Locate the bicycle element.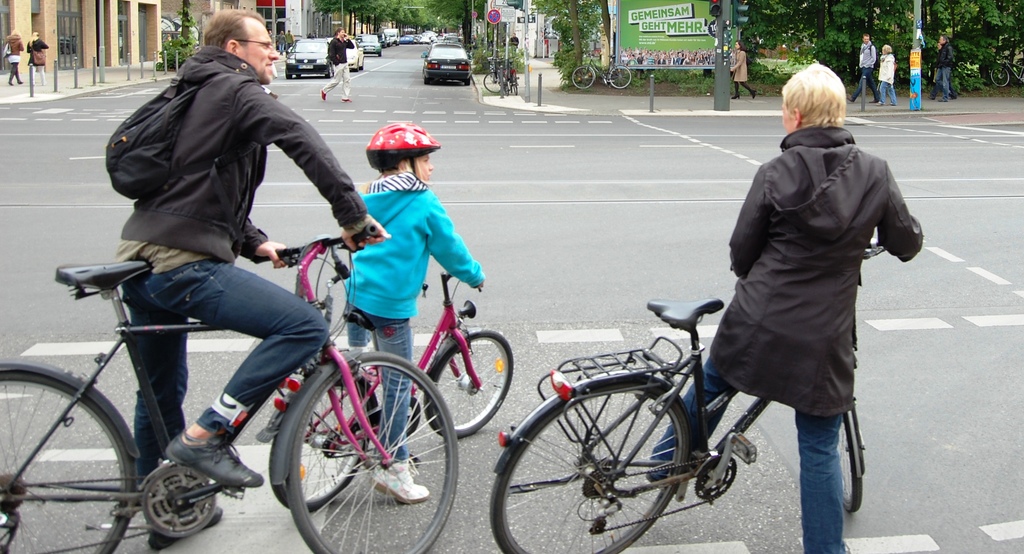
Element bbox: x1=491, y1=241, x2=890, y2=553.
